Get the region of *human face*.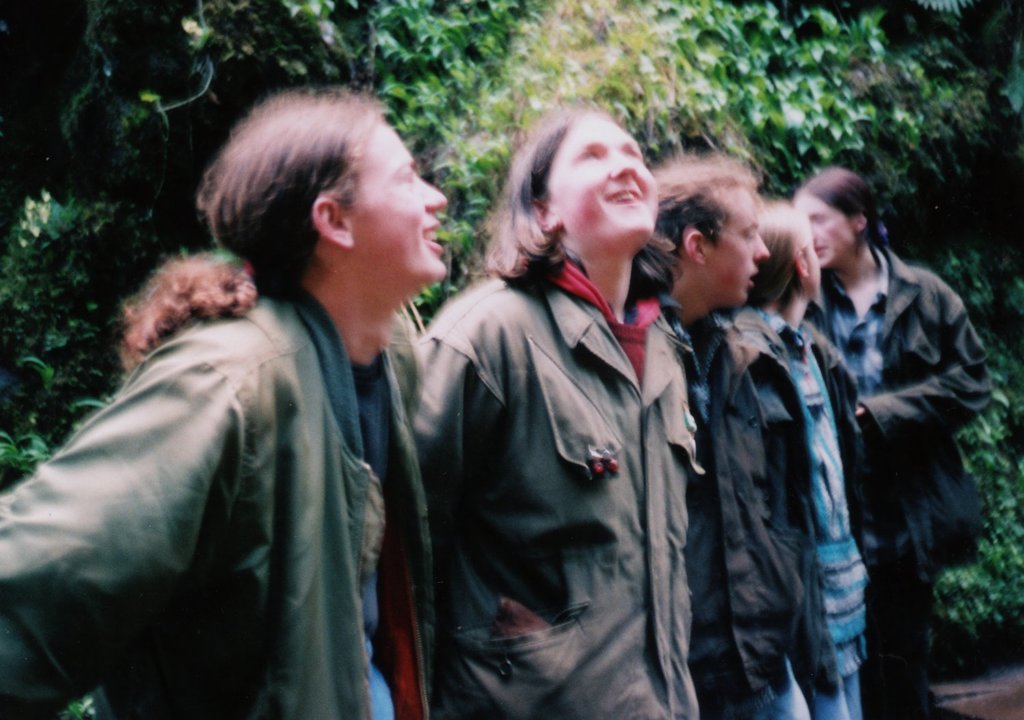
798,193,853,264.
